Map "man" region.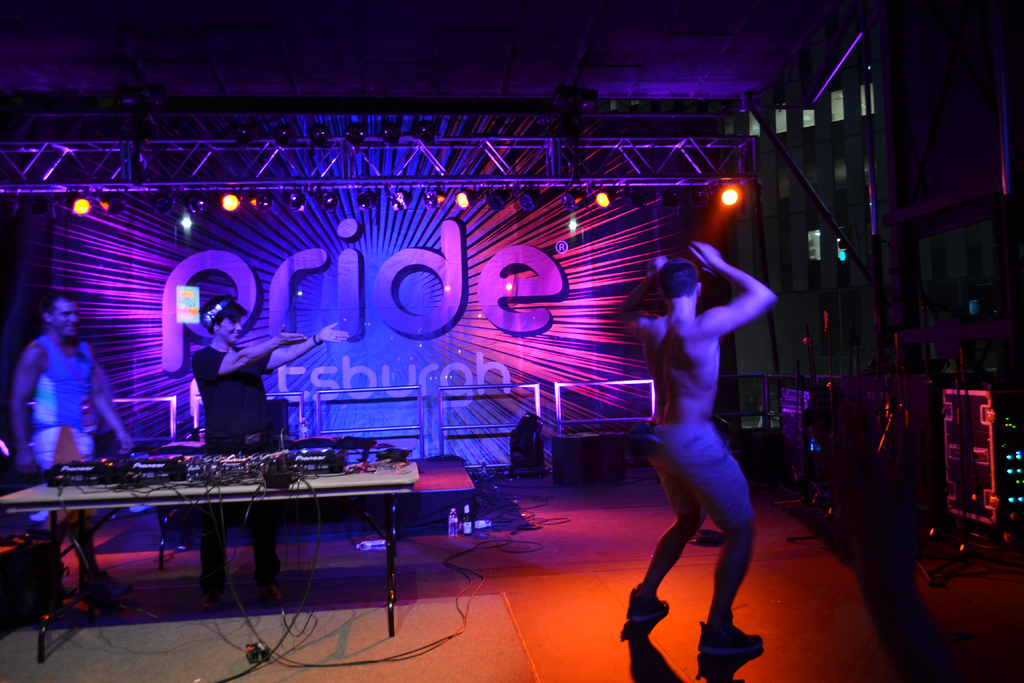
Mapped to {"left": 611, "top": 208, "right": 788, "bottom": 656}.
